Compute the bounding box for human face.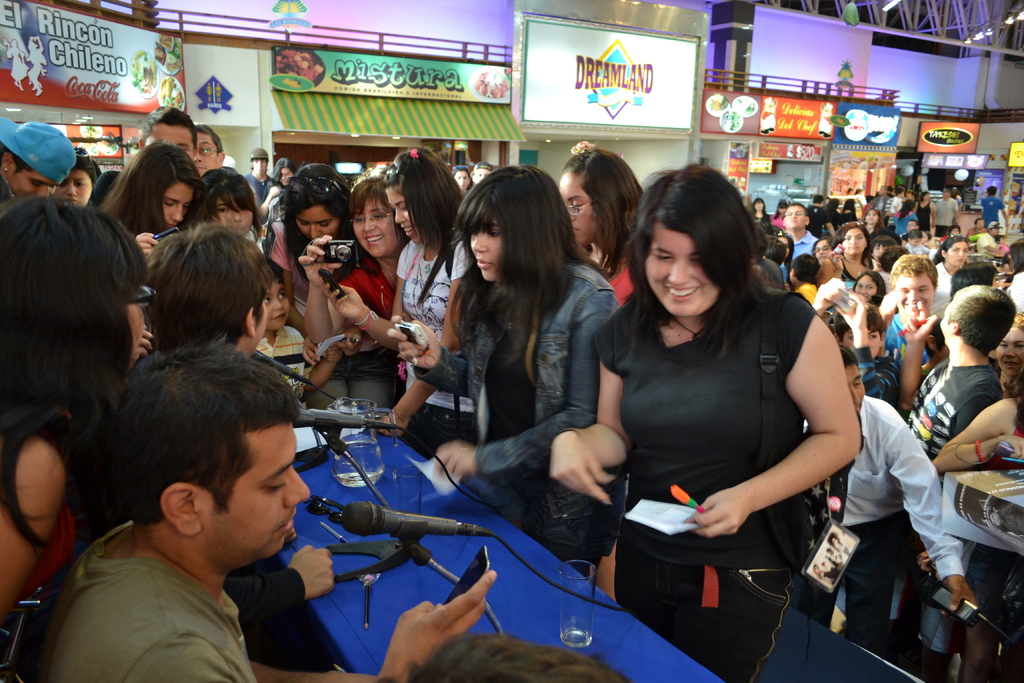
box(388, 183, 421, 247).
